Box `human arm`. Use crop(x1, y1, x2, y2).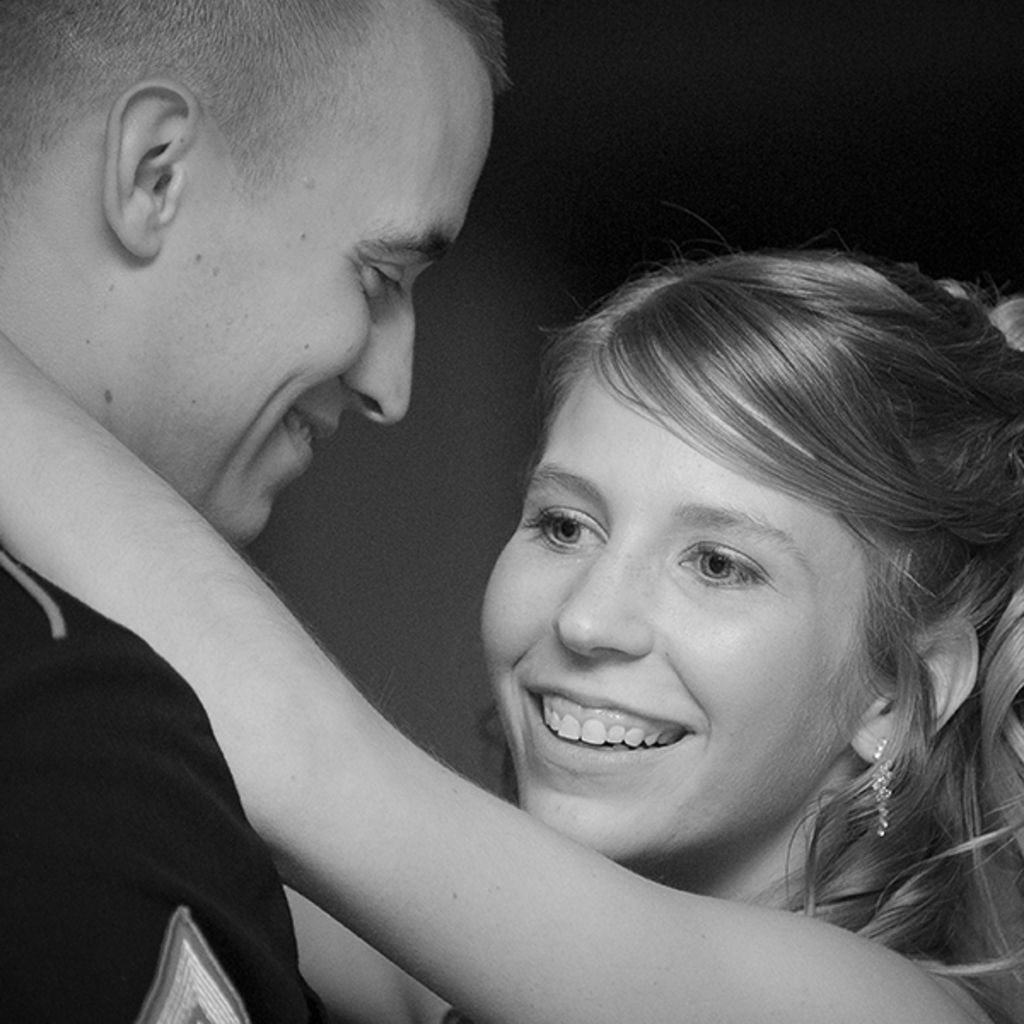
crop(0, 642, 331, 1022).
